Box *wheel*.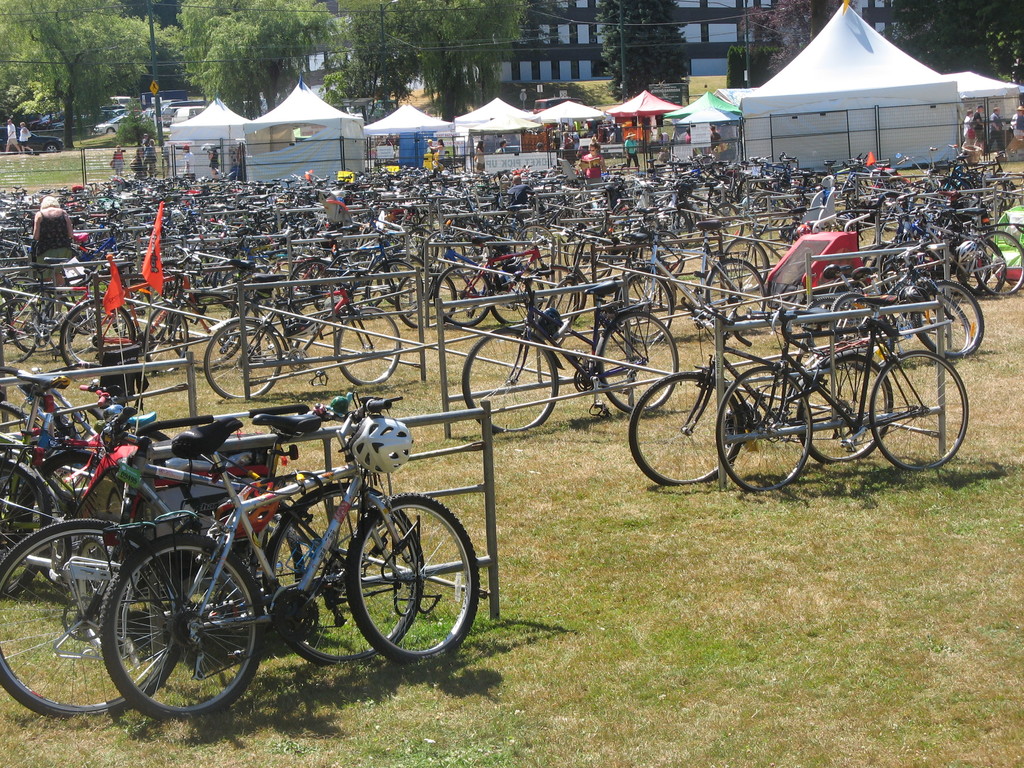
(463, 328, 558, 432).
